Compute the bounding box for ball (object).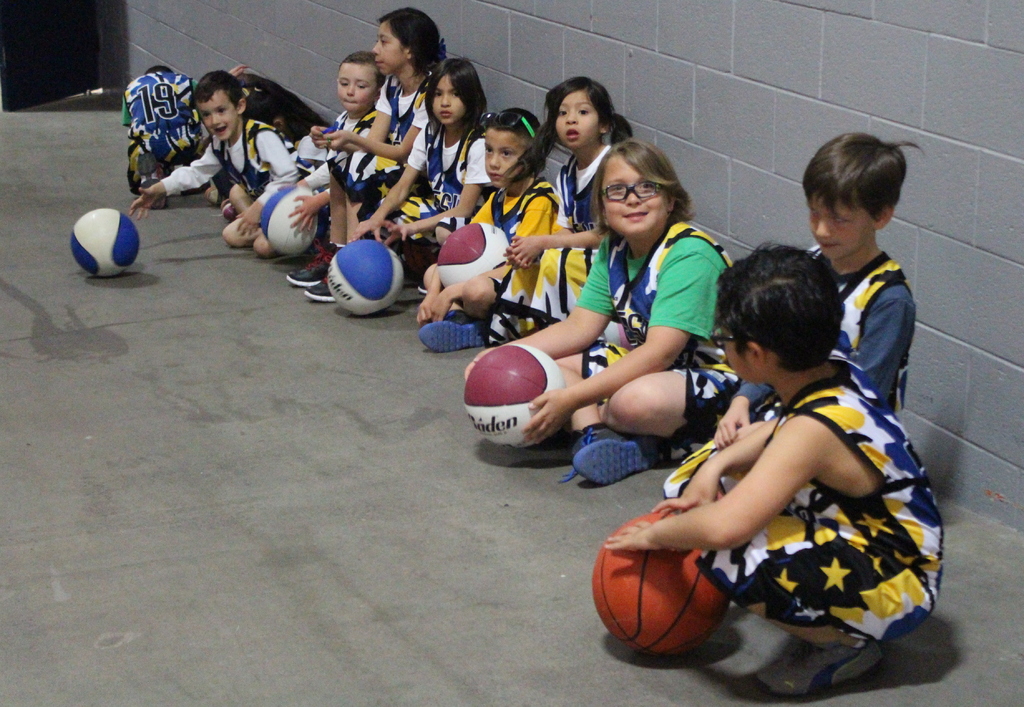
left=435, top=217, right=509, bottom=284.
